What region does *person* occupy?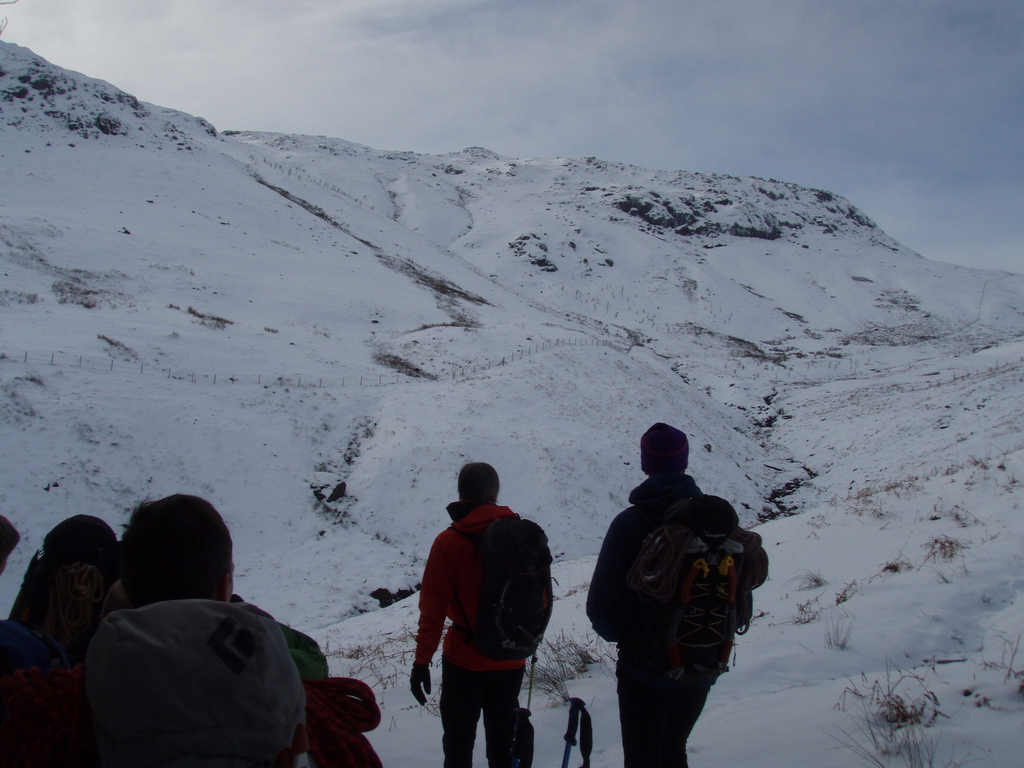
405 456 533 767.
